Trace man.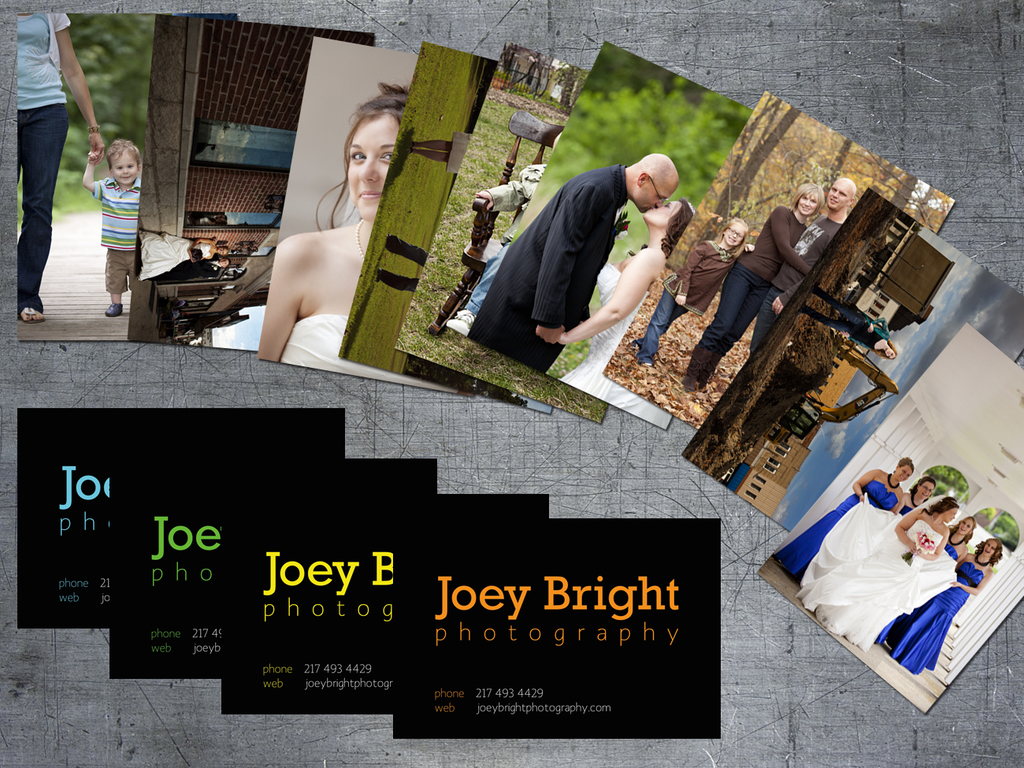
Traced to [737, 177, 859, 358].
